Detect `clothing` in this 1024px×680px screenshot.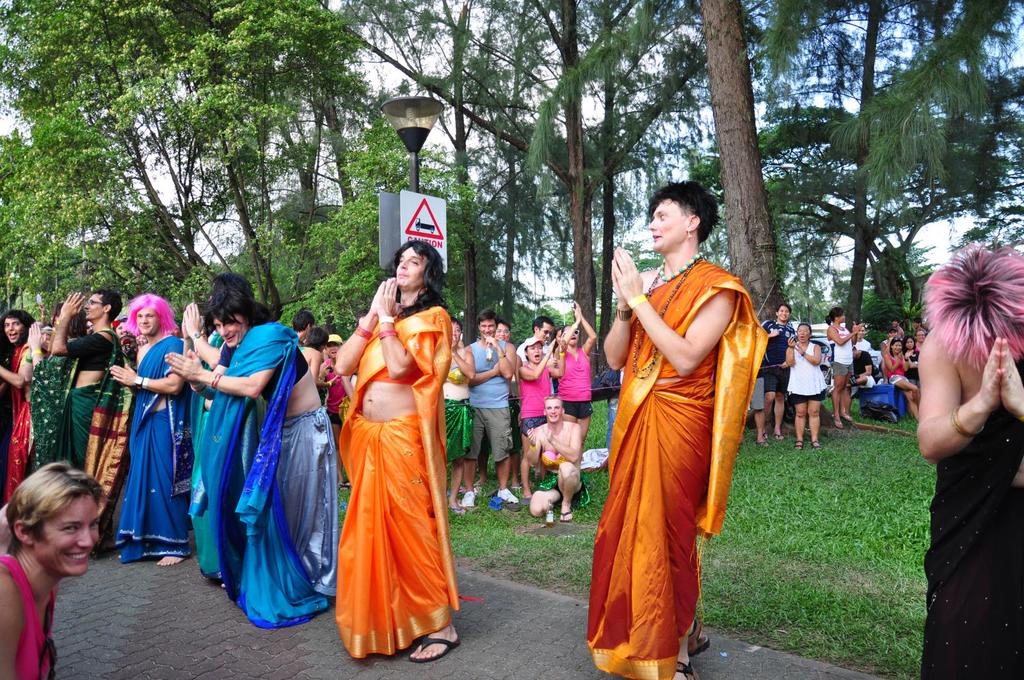
Detection: region(56, 358, 104, 481).
